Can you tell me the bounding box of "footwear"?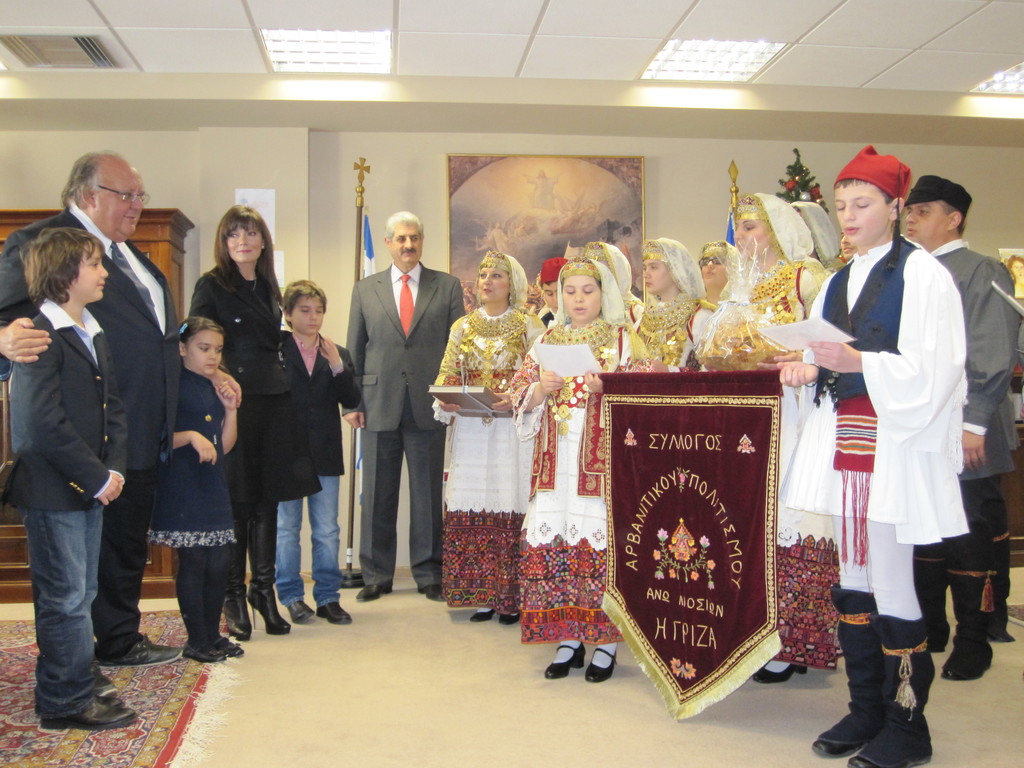
rect(587, 651, 617, 680).
